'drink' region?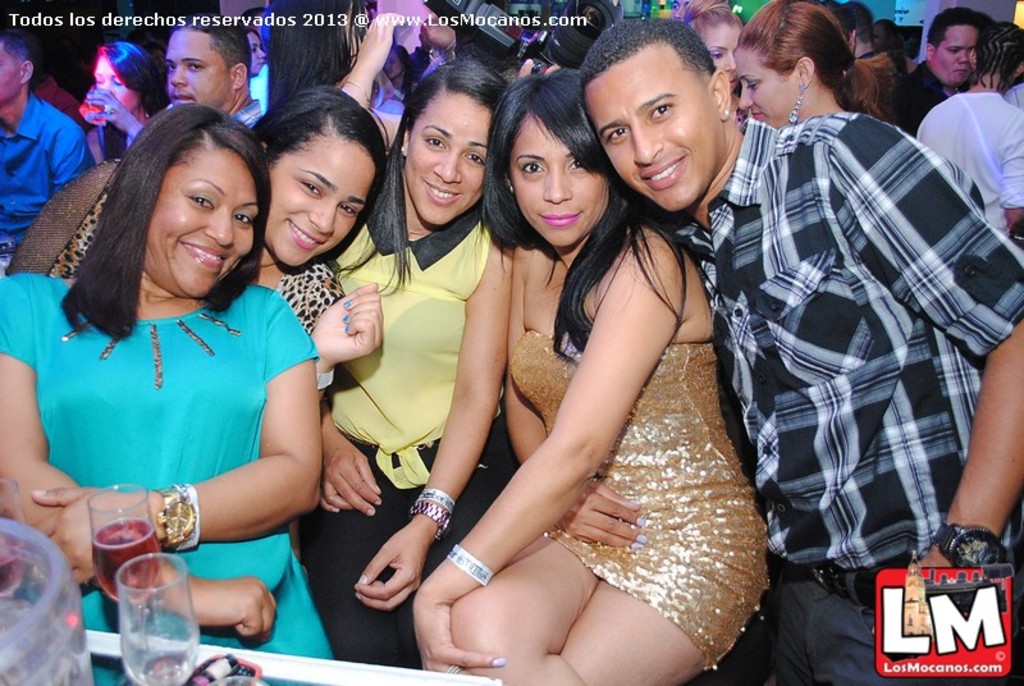
<region>0, 535, 29, 595</region>
